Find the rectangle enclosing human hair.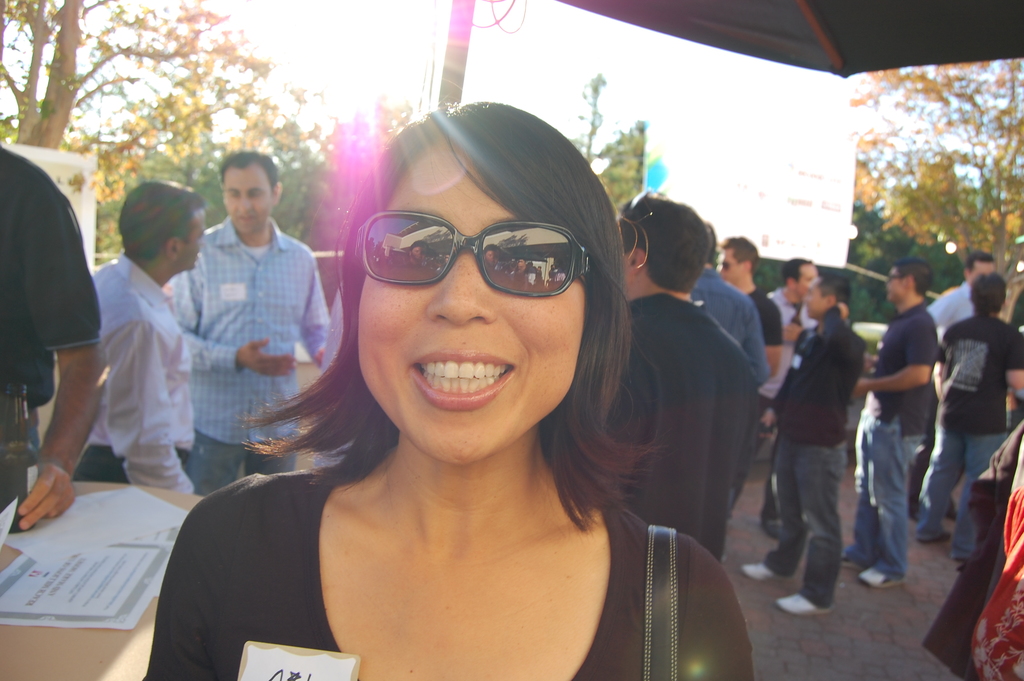
{"left": 890, "top": 261, "right": 936, "bottom": 303}.
